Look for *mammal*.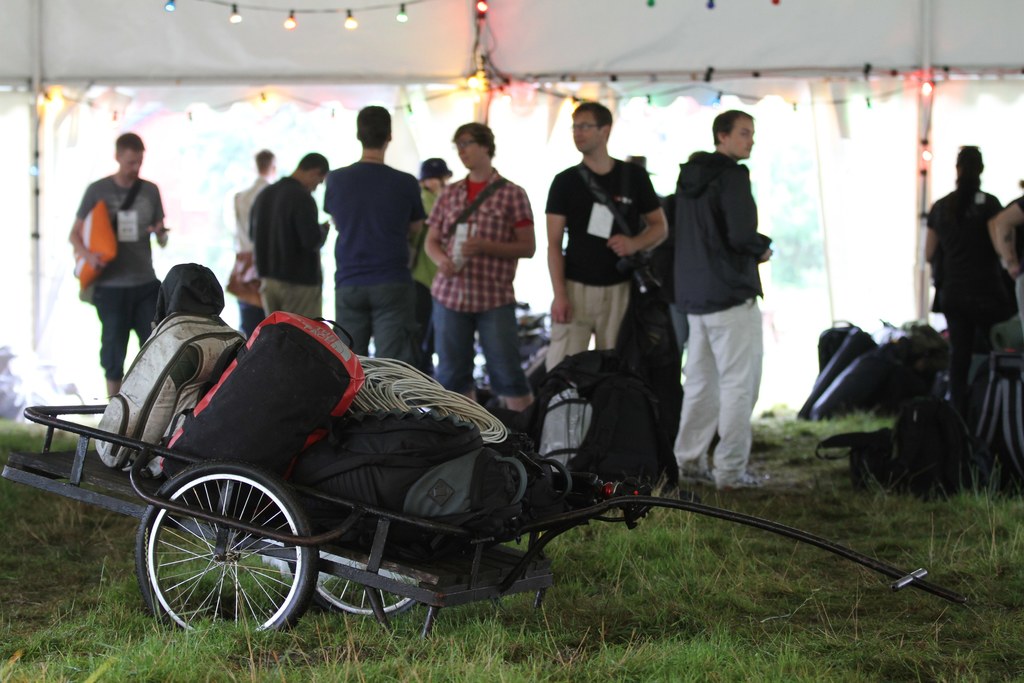
Found: locate(927, 139, 1020, 361).
